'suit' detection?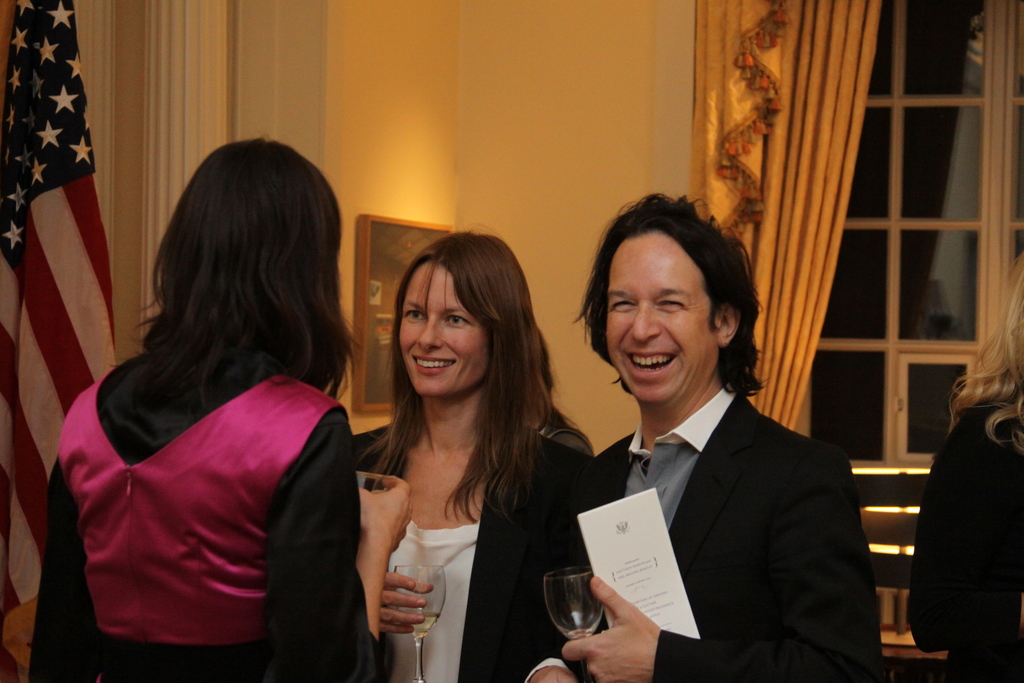
l=353, t=415, r=590, b=682
